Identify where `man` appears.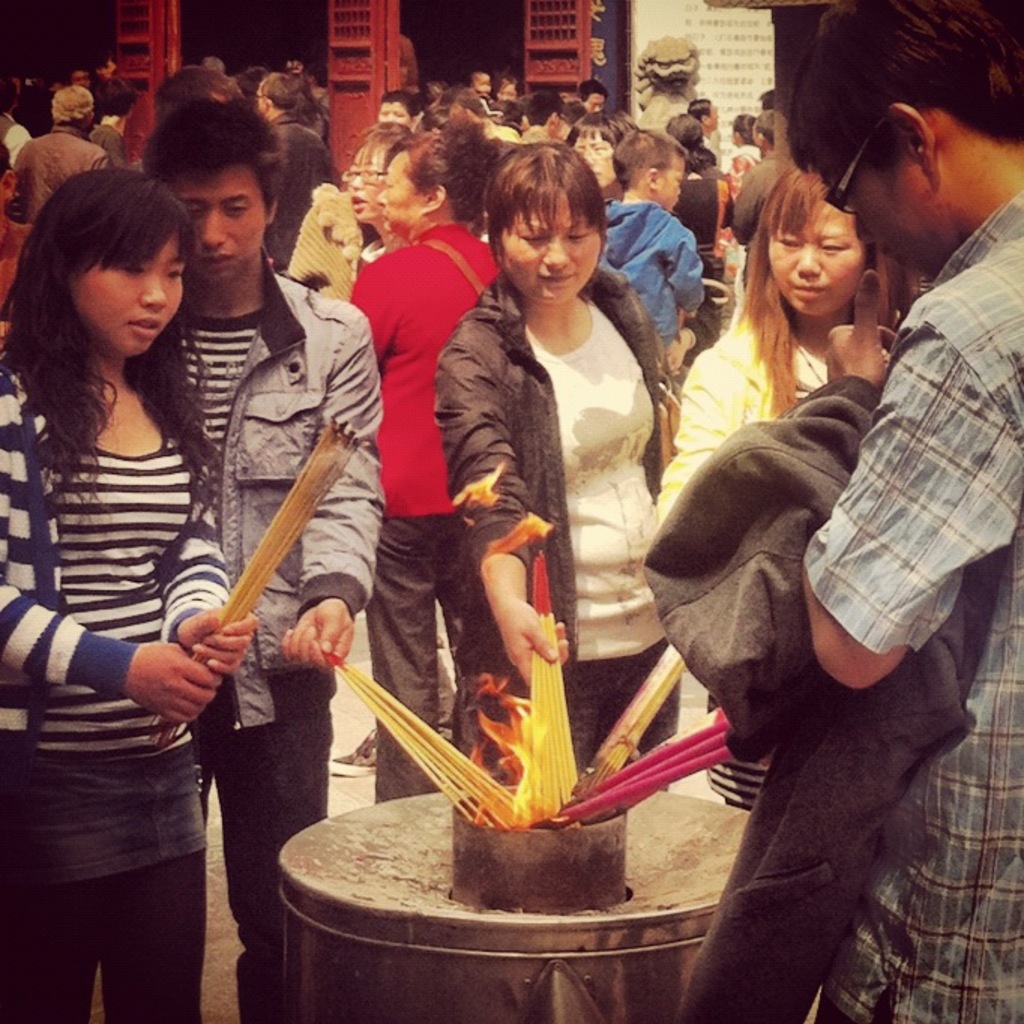
Appears at l=378, t=95, r=420, b=129.
